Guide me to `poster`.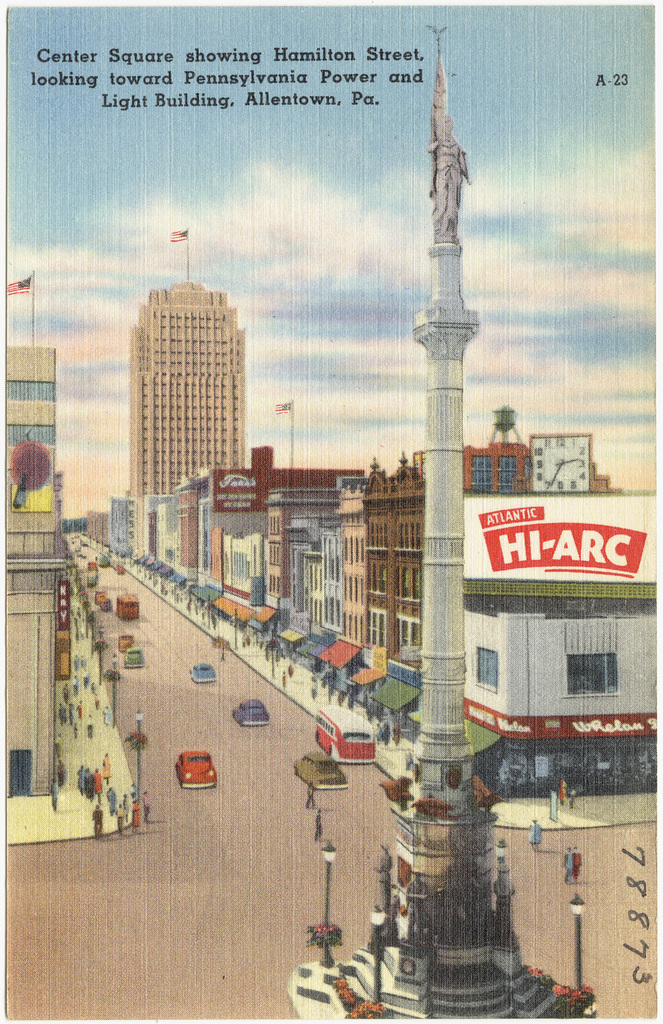
Guidance: x1=2, y1=2, x2=656, y2=1023.
